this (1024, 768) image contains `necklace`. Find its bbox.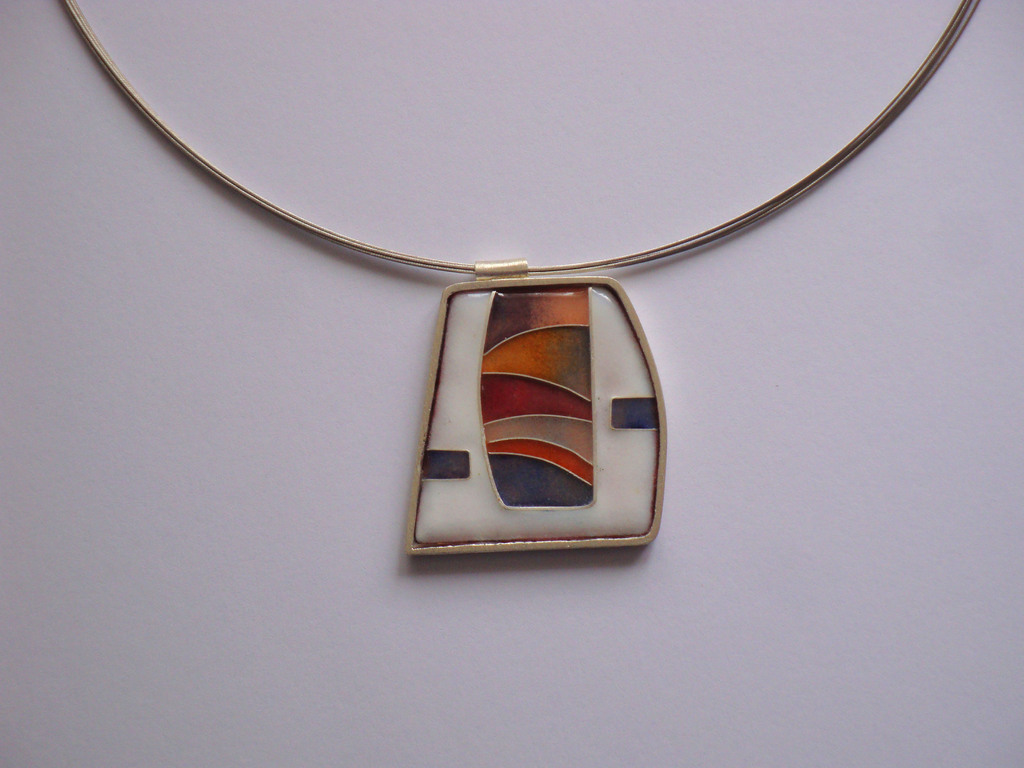
bbox=(61, 0, 981, 556).
